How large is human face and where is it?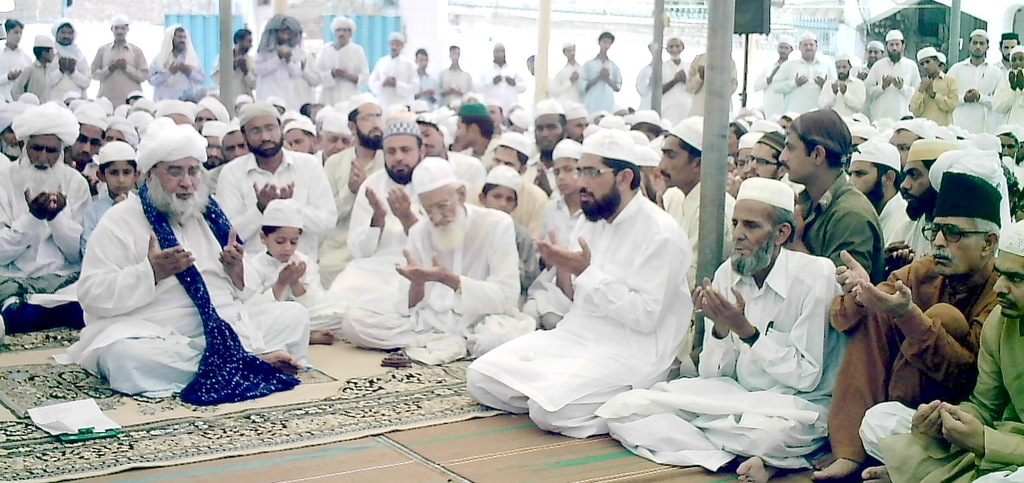
Bounding box: [left=1002, top=39, right=1016, bottom=59].
